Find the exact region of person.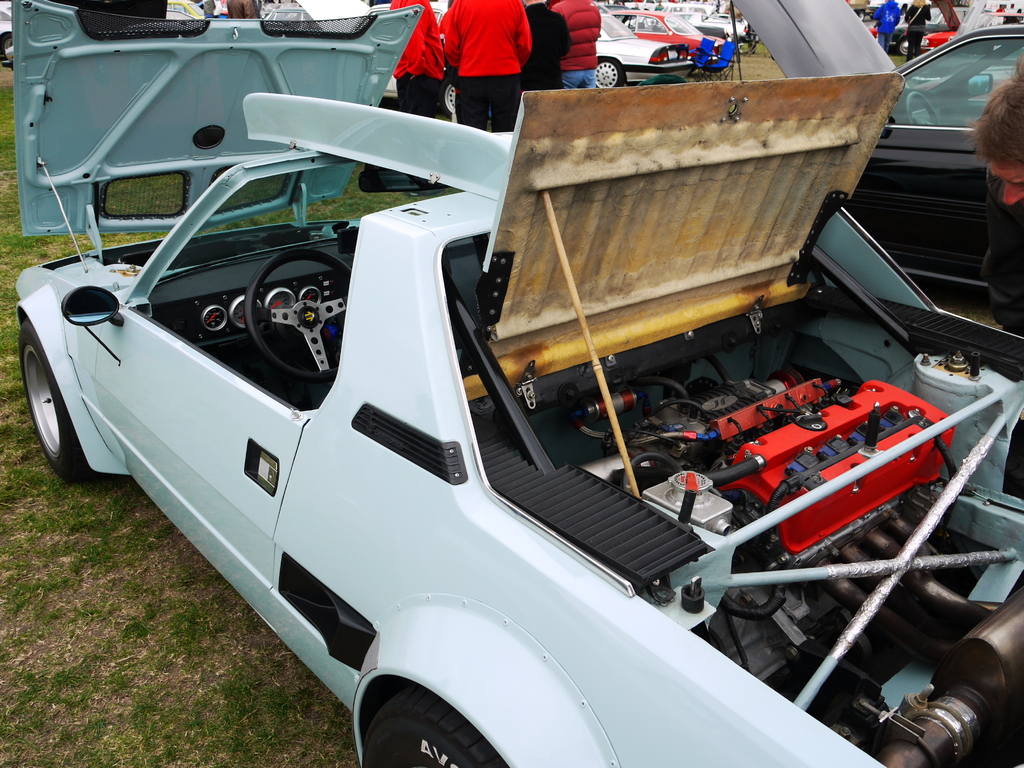
Exact region: x1=970 y1=63 x2=1023 y2=328.
